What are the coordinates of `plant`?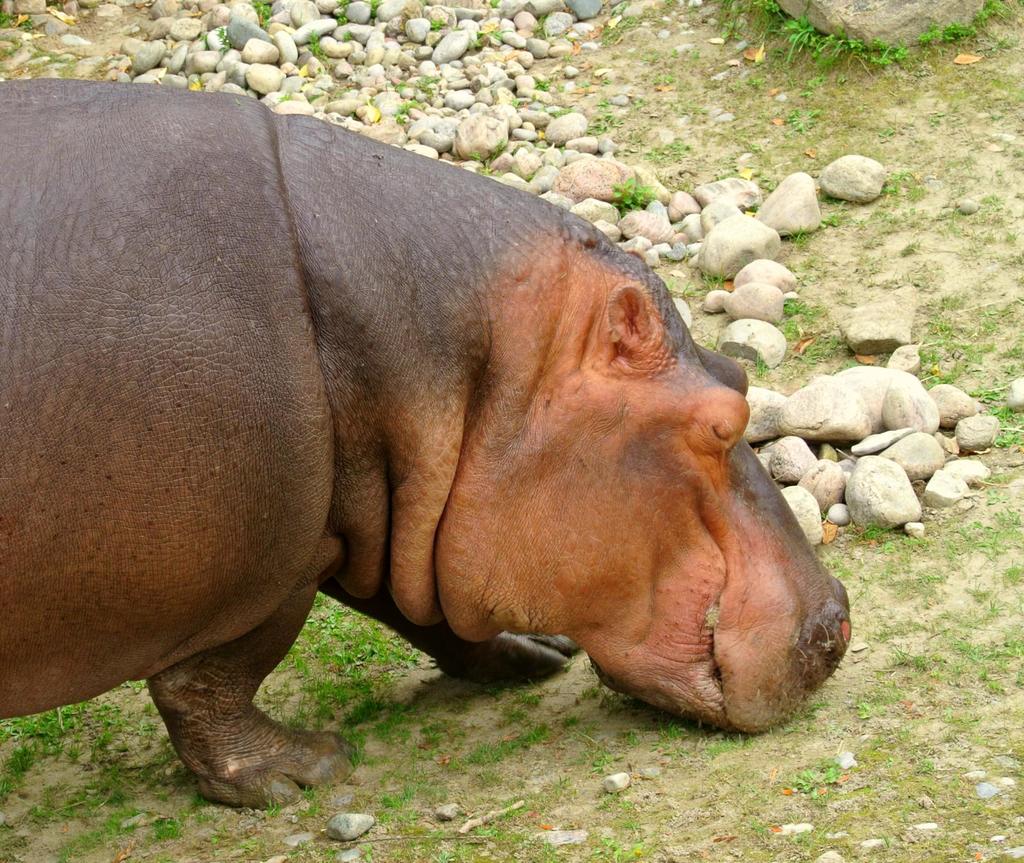
710,734,750,754.
